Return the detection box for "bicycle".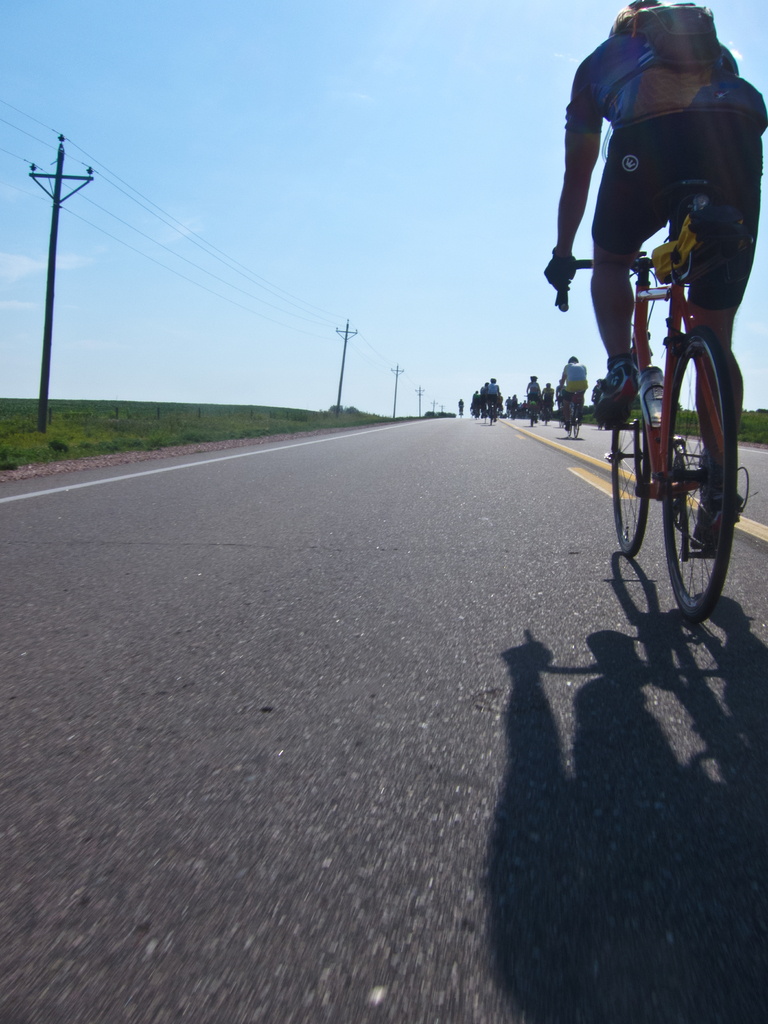
bbox(573, 212, 755, 568).
